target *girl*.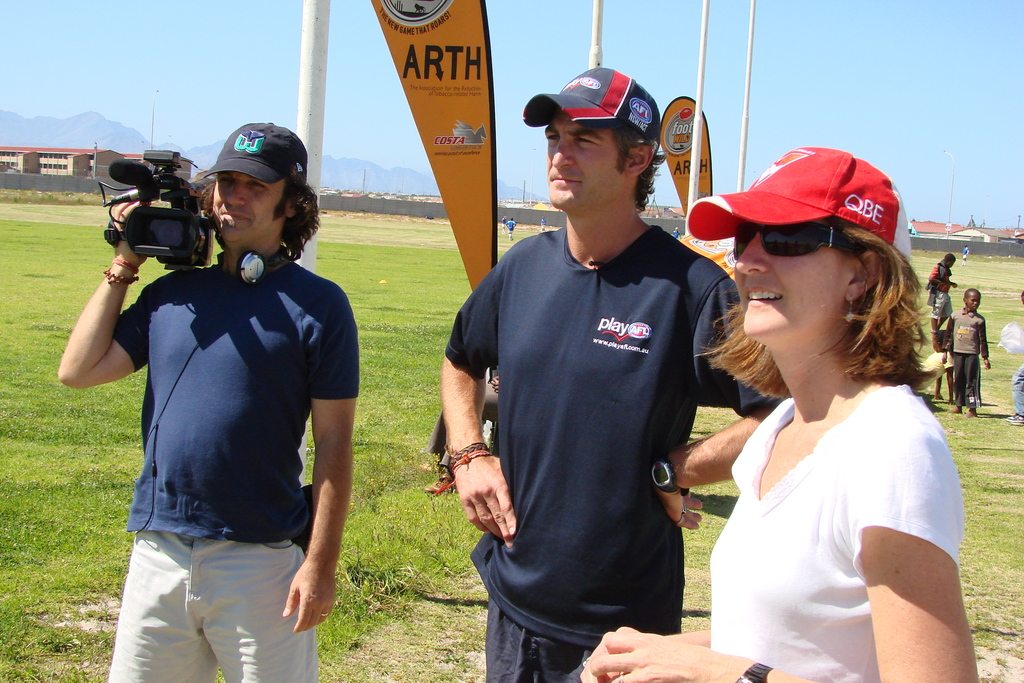
Target region: (x1=580, y1=142, x2=976, y2=682).
